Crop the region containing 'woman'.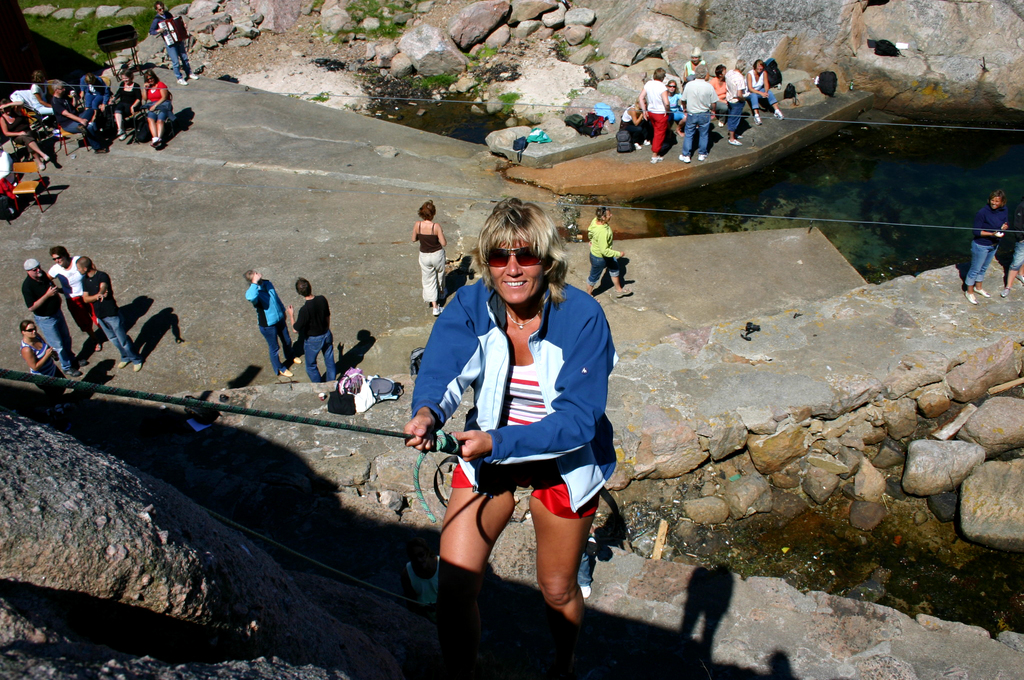
Crop region: pyautogui.locateOnScreen(385, 178, 567, 666).
